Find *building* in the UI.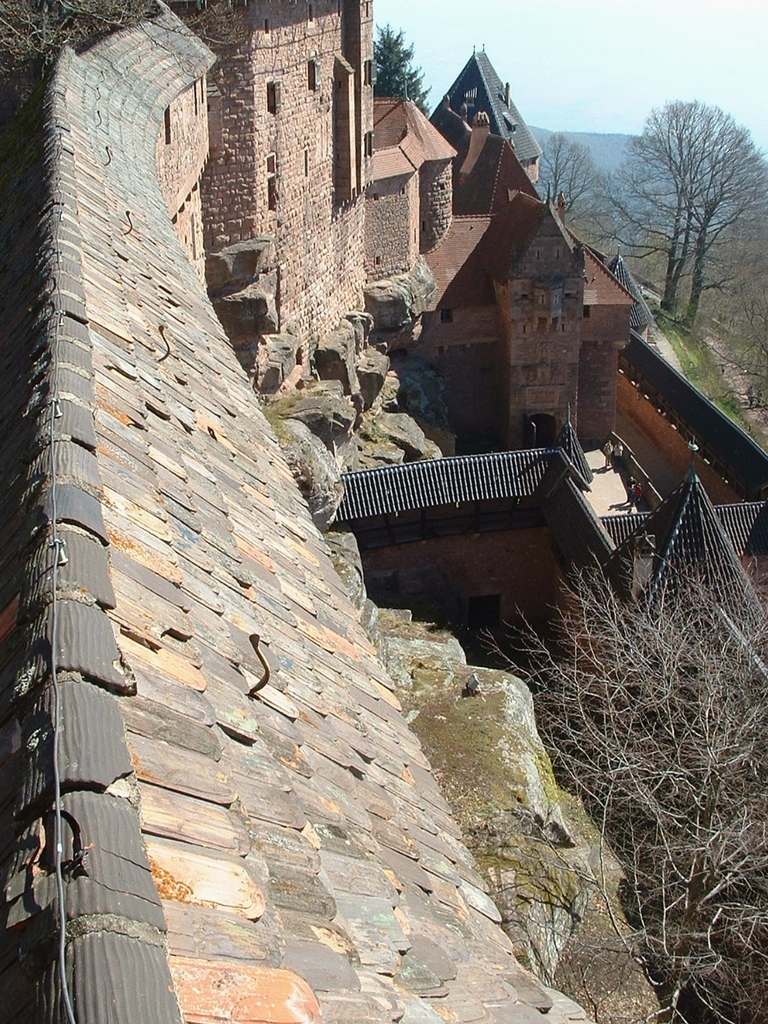
UI element at x1=0, y1=0, x2=765, y2=1023.
